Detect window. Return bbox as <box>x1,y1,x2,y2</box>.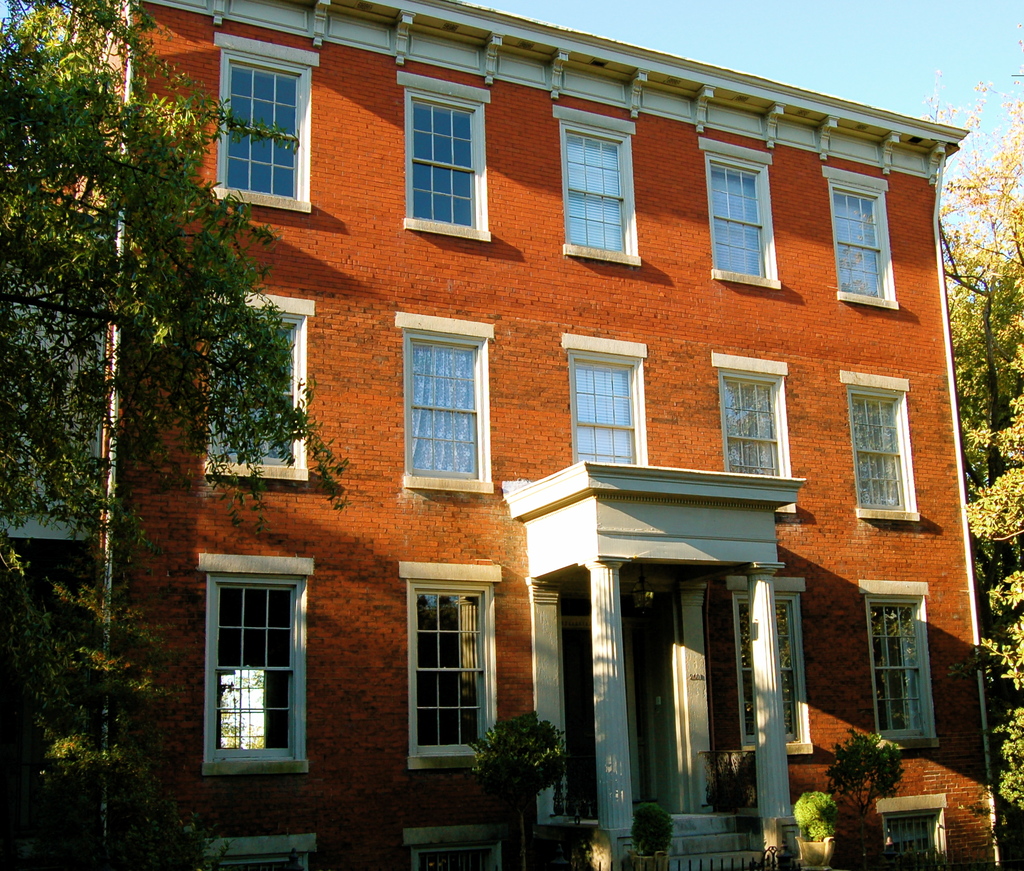
<box>713,354,797,521</box>.
